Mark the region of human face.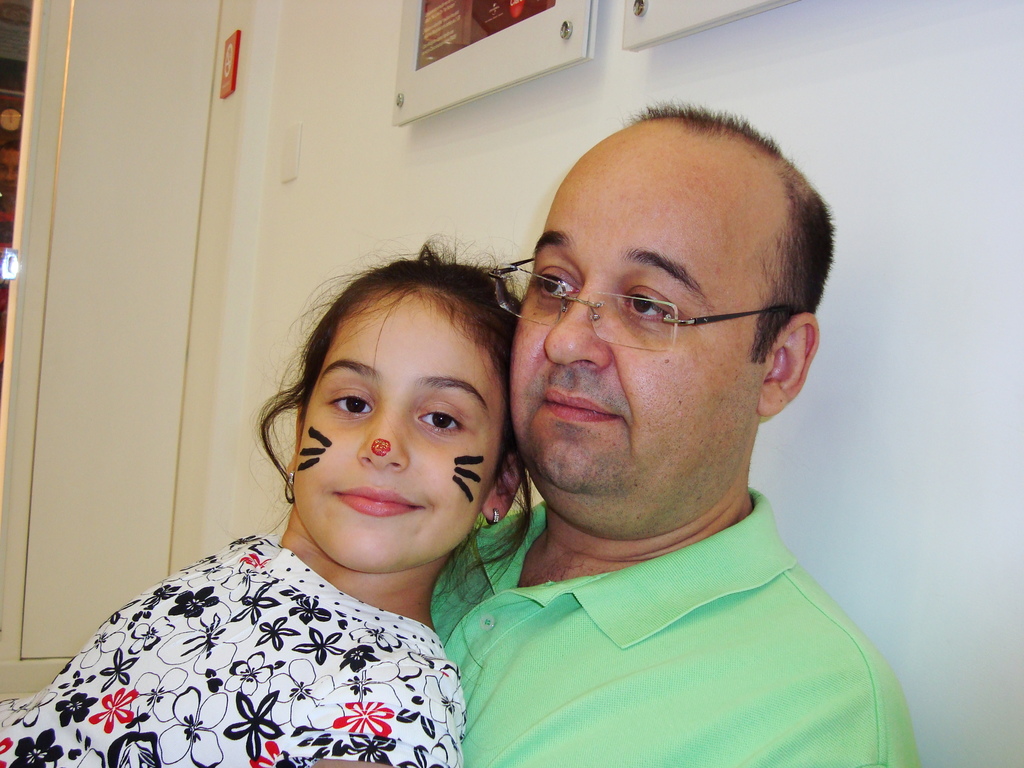
Region: 491/135/703/495.
